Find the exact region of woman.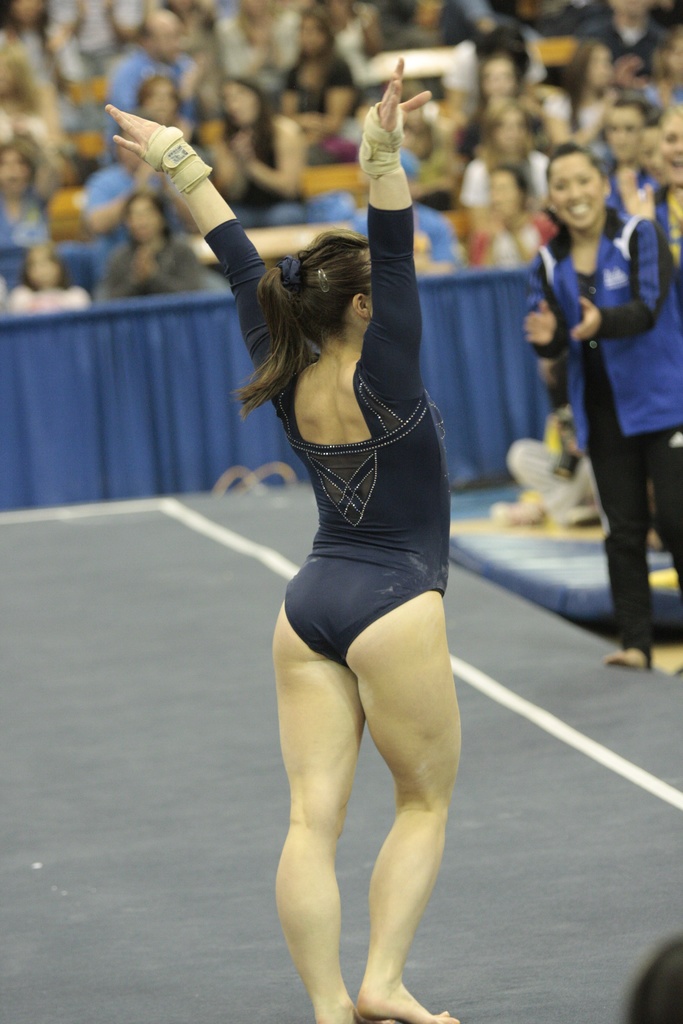
Exact region: region(104, 186, 204, 308).
